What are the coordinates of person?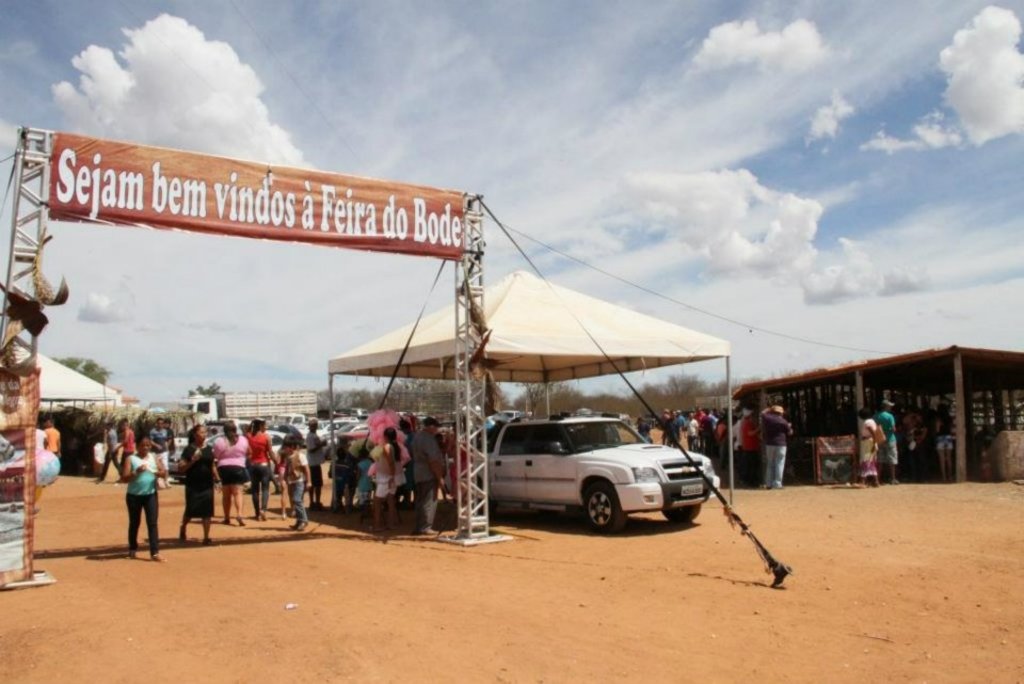
<box>217,415,249,527</box>.
